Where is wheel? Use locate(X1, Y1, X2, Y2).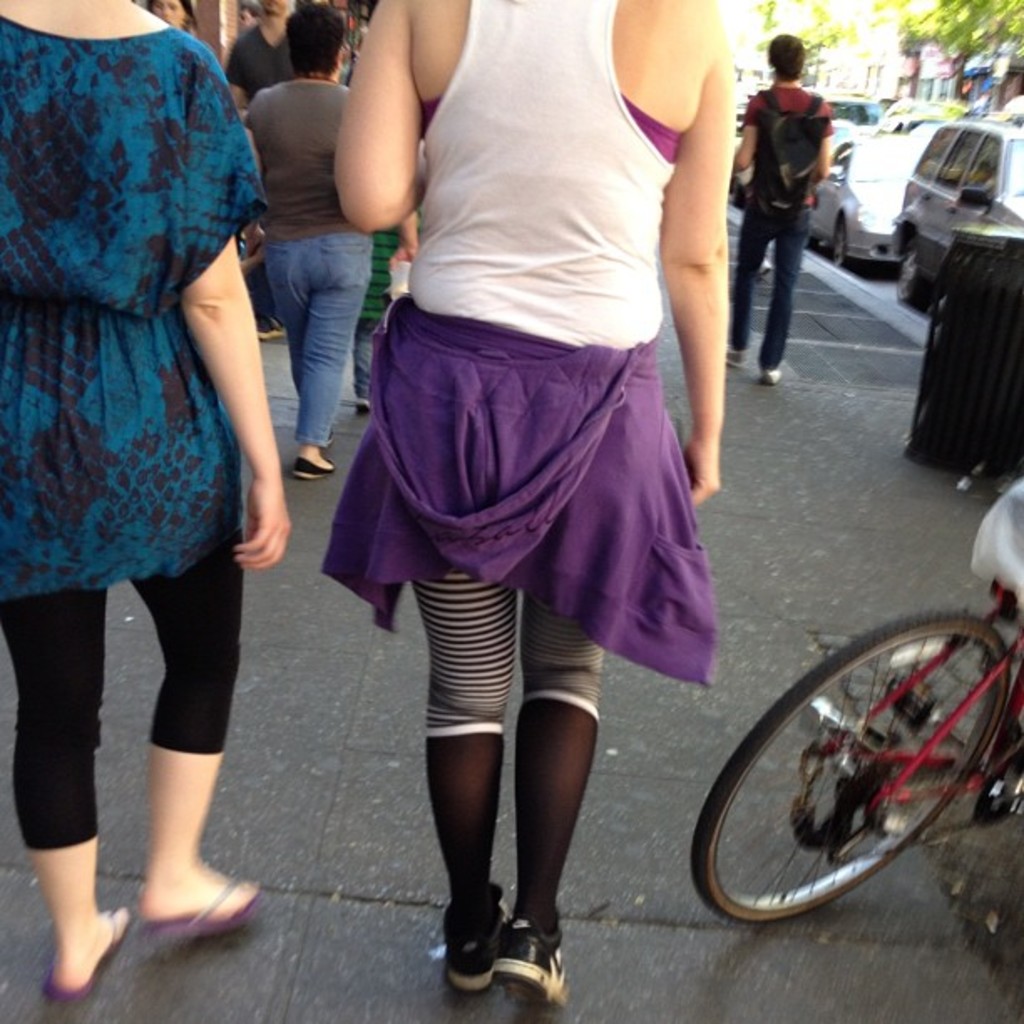
locate(801, 221, 820, 248).
